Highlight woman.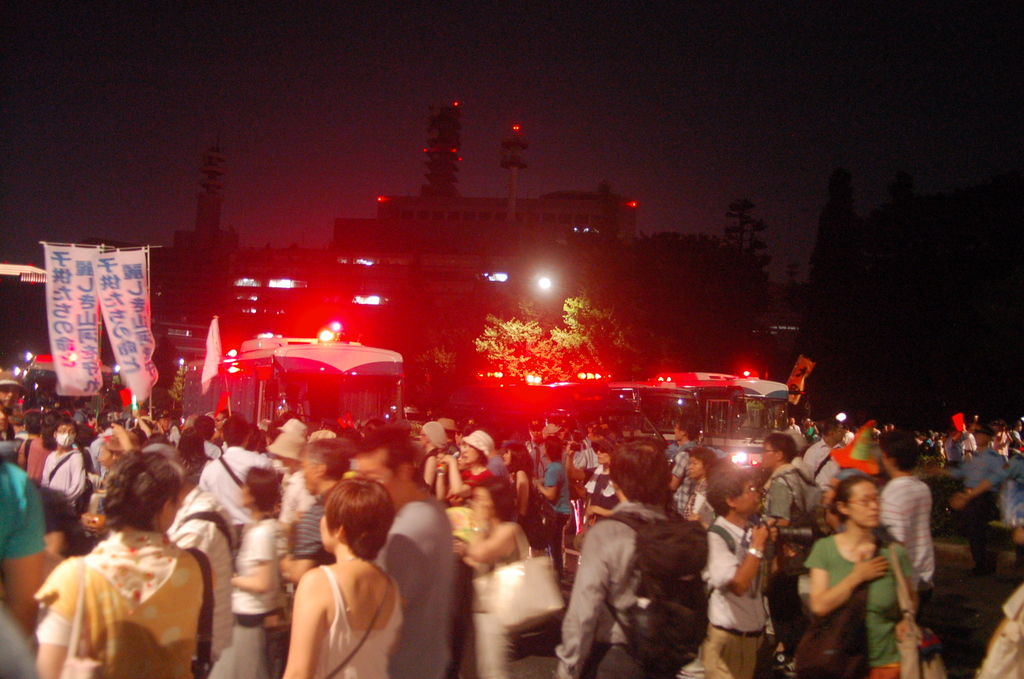
Highlighted region: bbox=(803, 473, 924, 678).
